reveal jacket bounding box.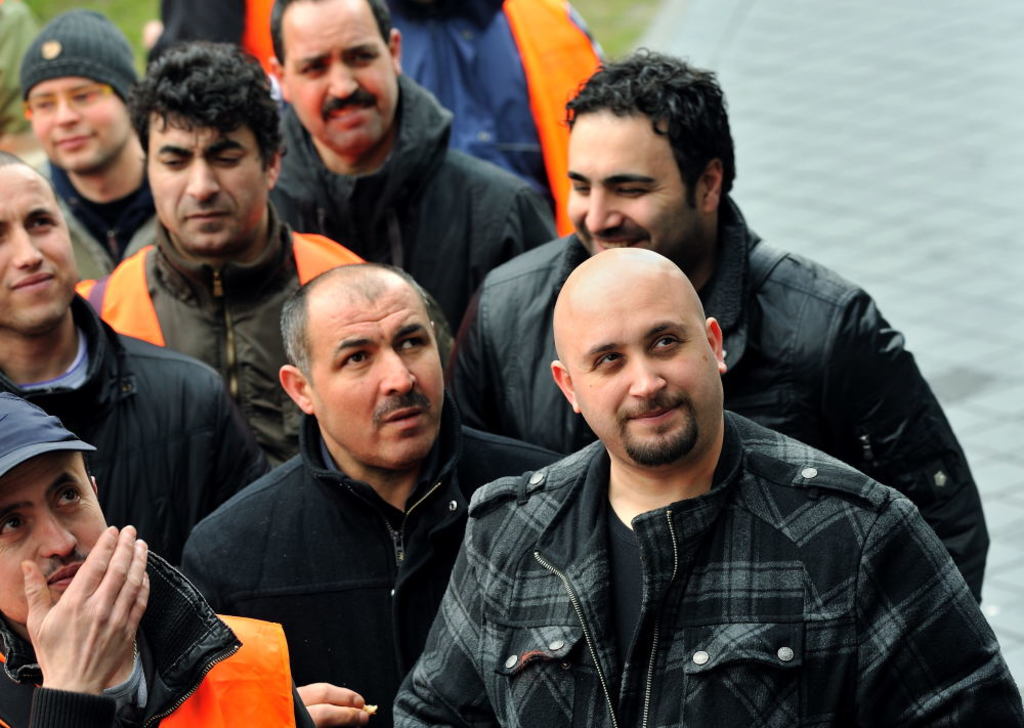
Revealed: l=183, t=371, r=561, b=727.
